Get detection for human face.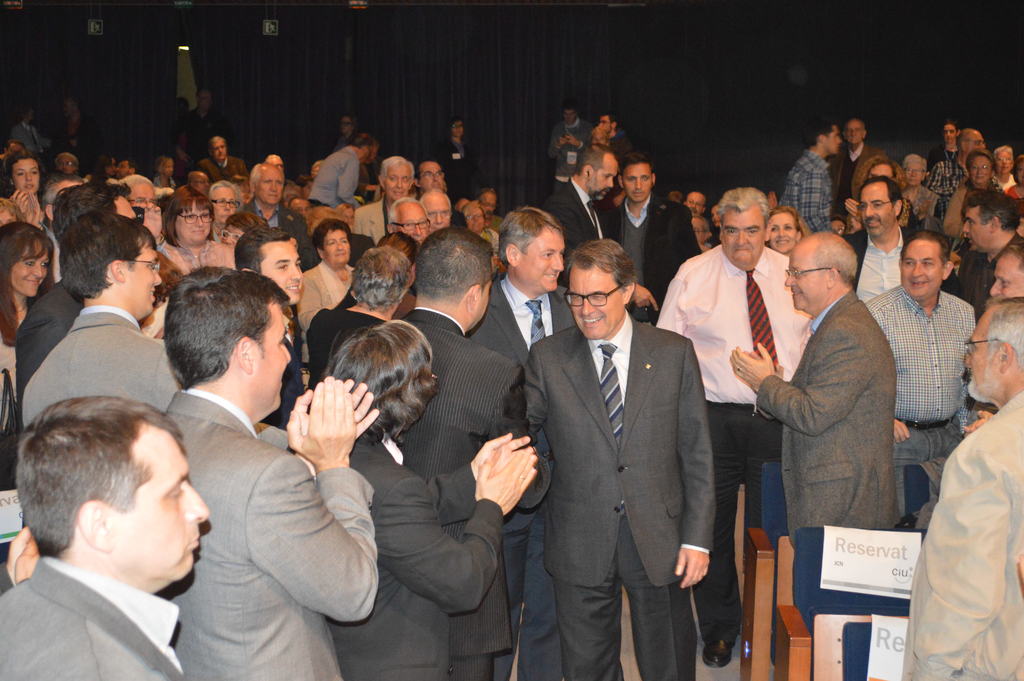
Detection: 217/141/230/161.
